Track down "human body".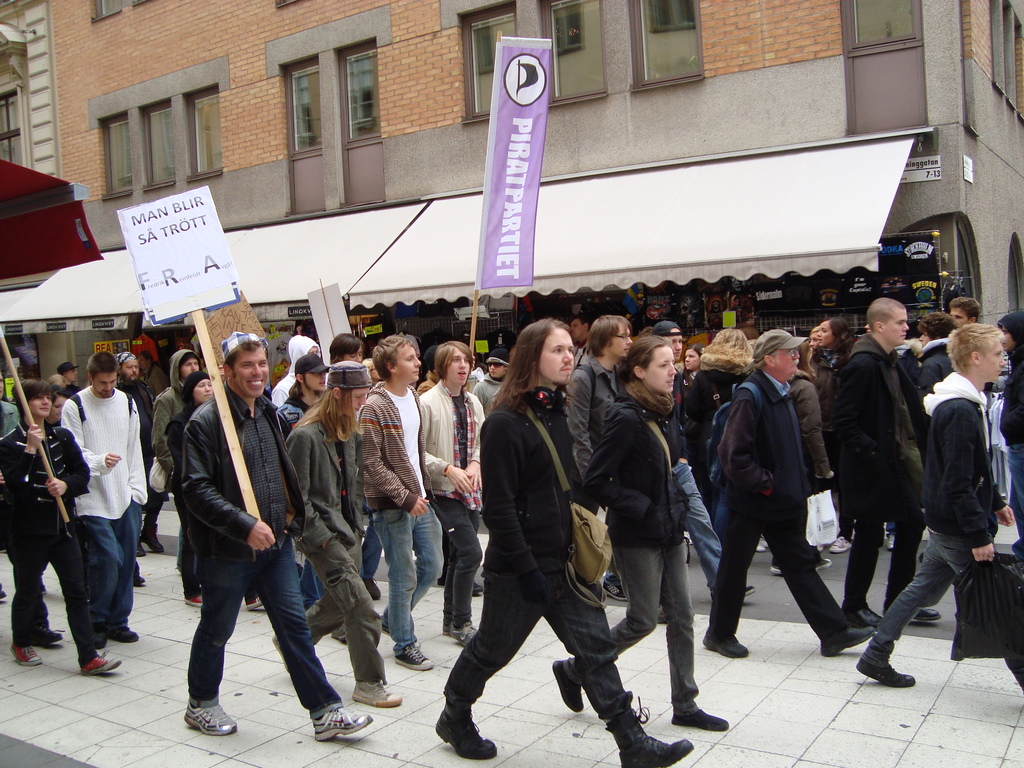
Tracked to bbox=(0, 424, 125, 675).
